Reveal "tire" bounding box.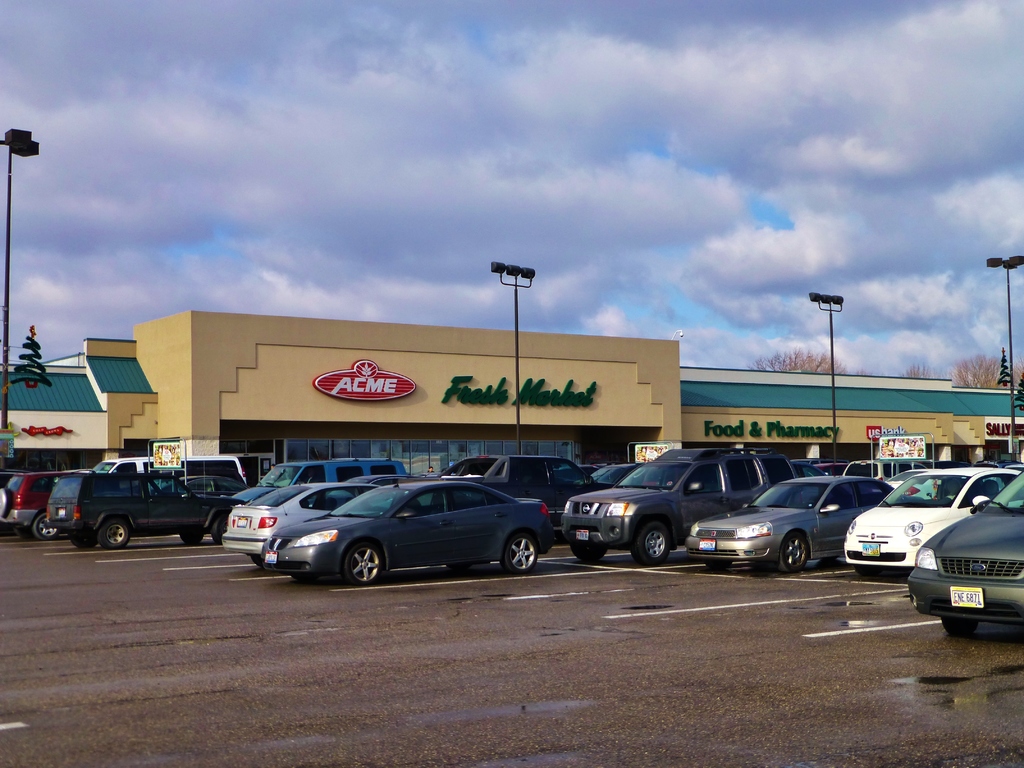
Revealed: [209, 512, 227, 549].
